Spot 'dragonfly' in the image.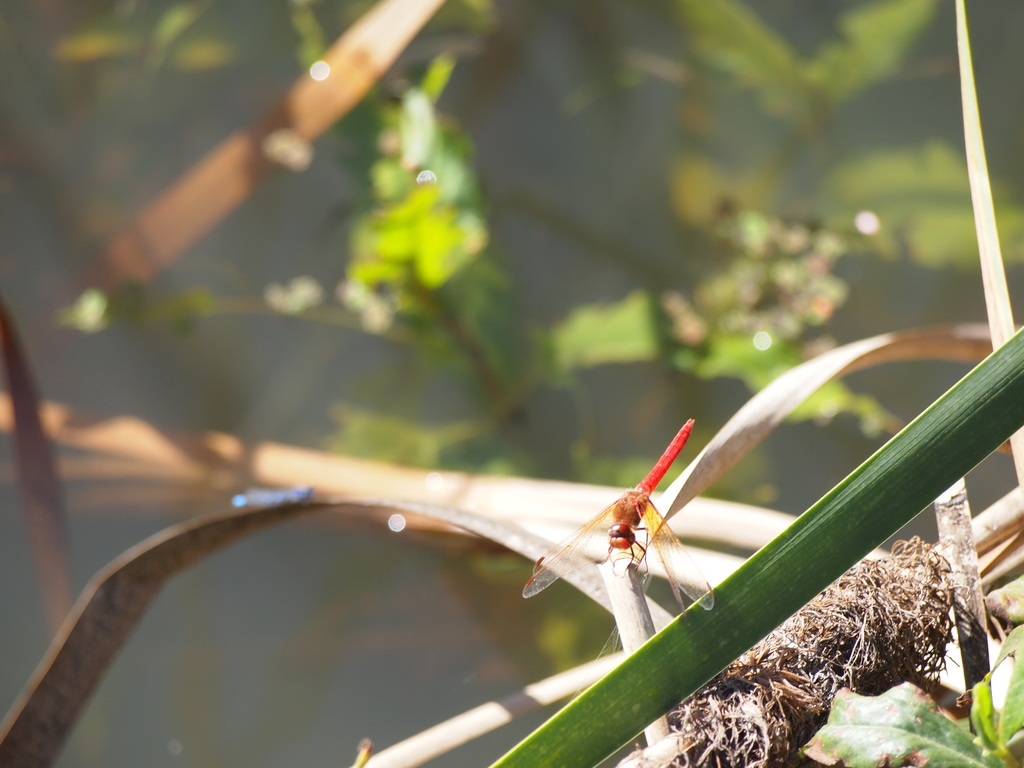
'dragonfly' found at bbox=[521, 415, 718, 609].
